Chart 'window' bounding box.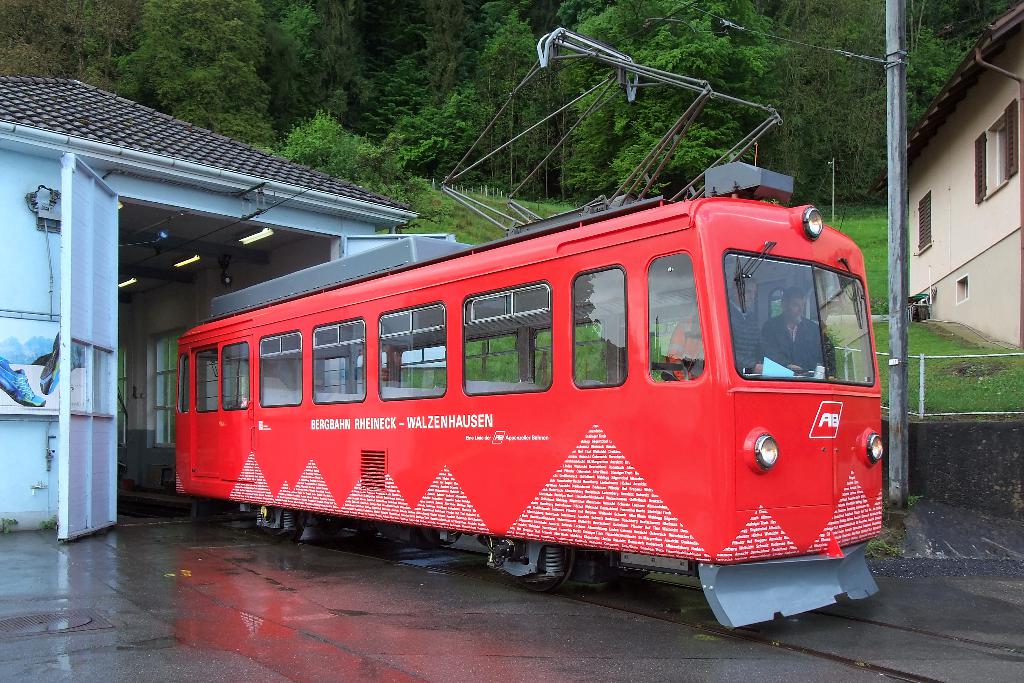
Charted: 918:193:931:254.
